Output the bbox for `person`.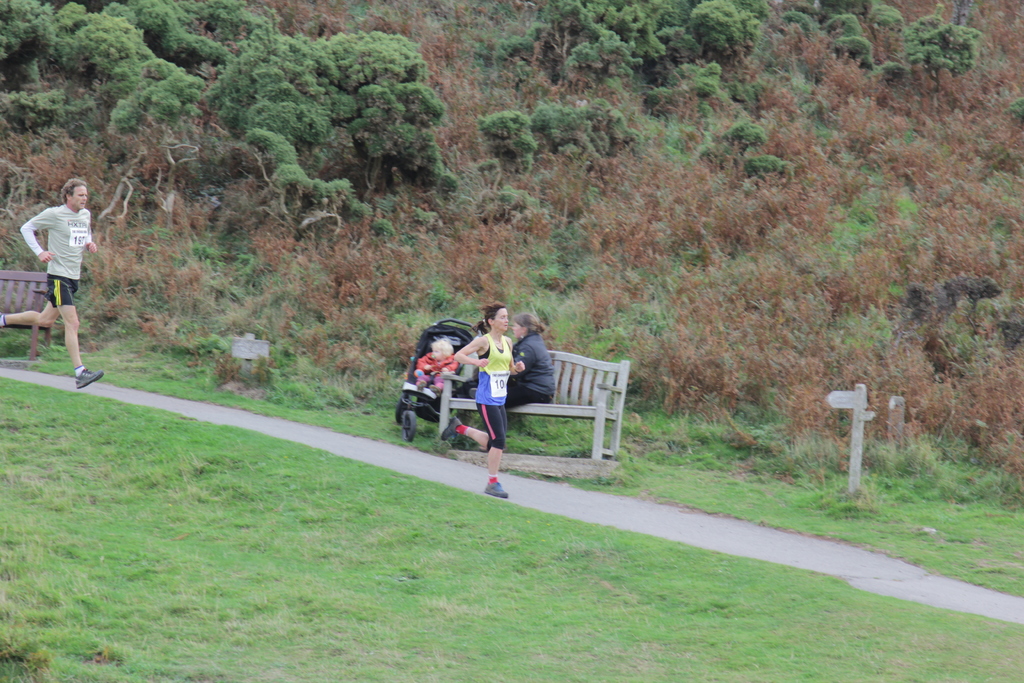
rect(467, 309, 554, 406).
